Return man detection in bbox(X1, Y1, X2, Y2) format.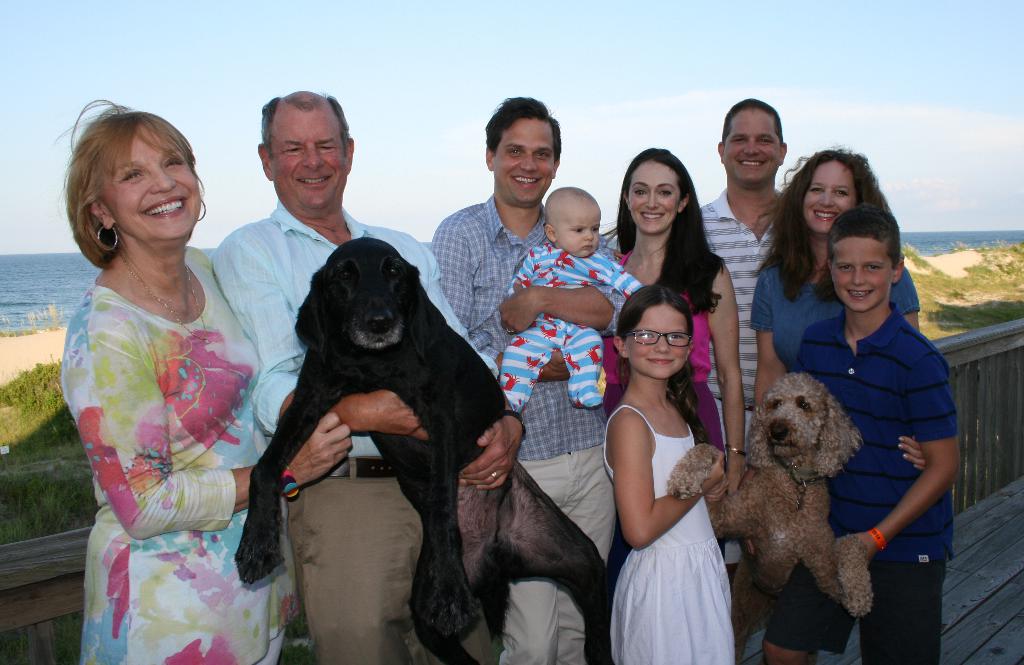
bbox(699, 93, 787, 656).
